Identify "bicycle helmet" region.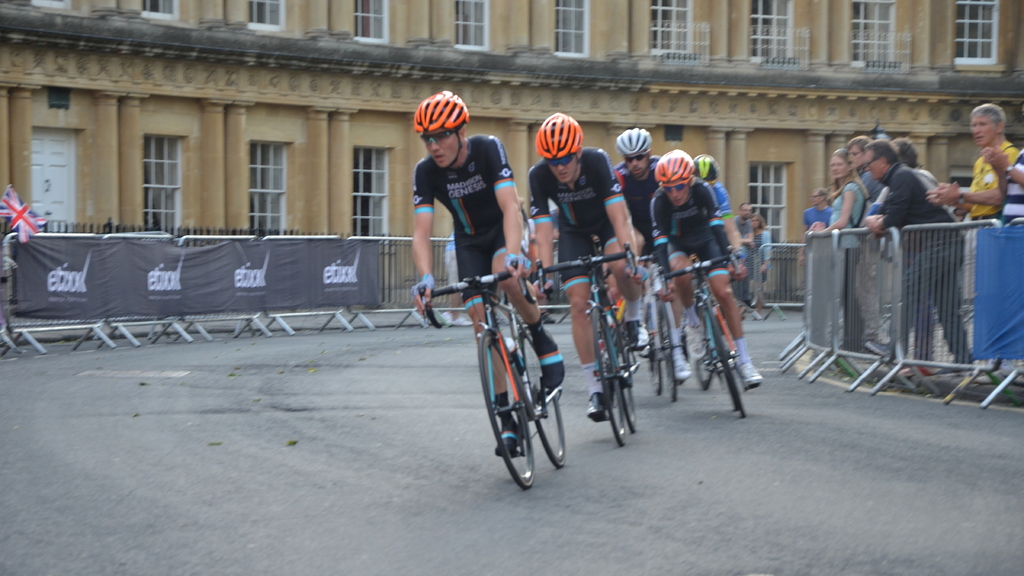
Region: l=611, t=122, r=648, b=158.
